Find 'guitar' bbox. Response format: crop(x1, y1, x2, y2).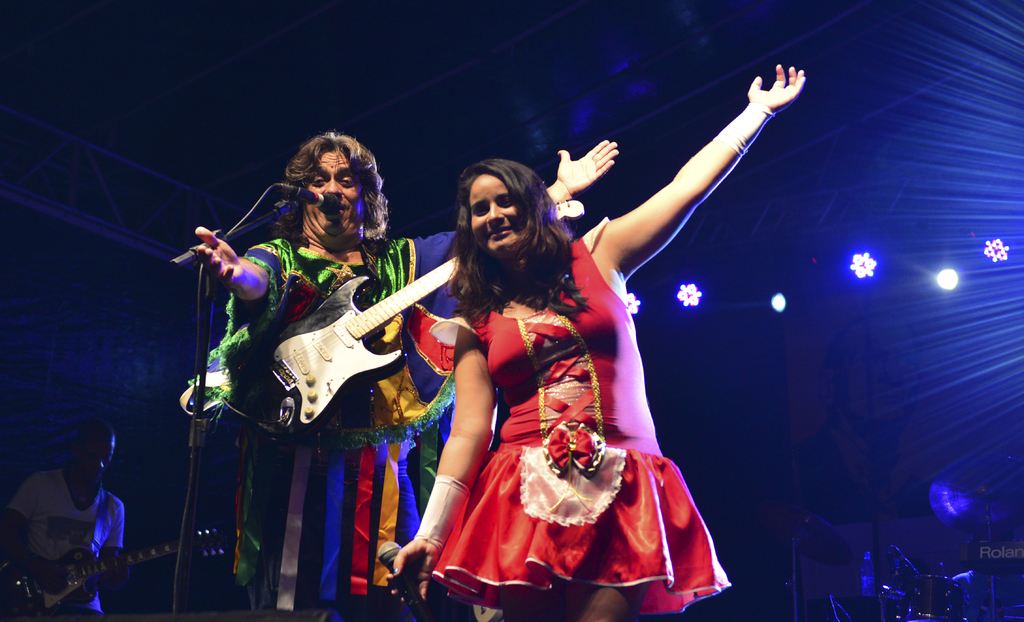
crop(0, 534, 224, 621).
